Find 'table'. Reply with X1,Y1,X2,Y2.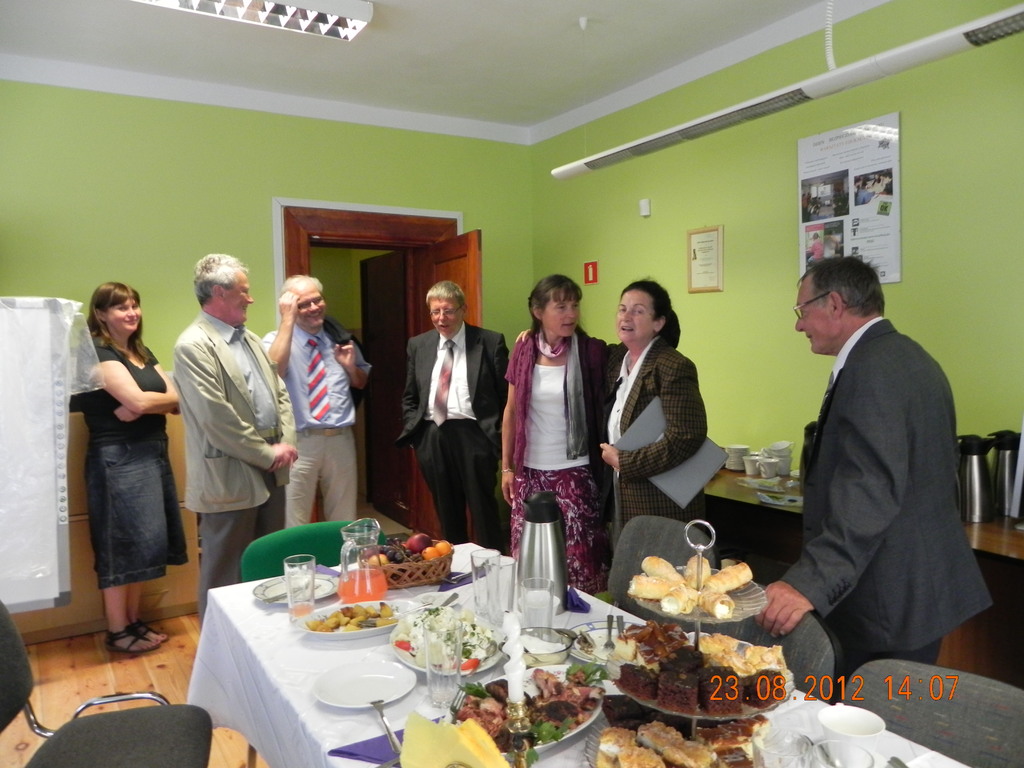
179,537,975,767.
